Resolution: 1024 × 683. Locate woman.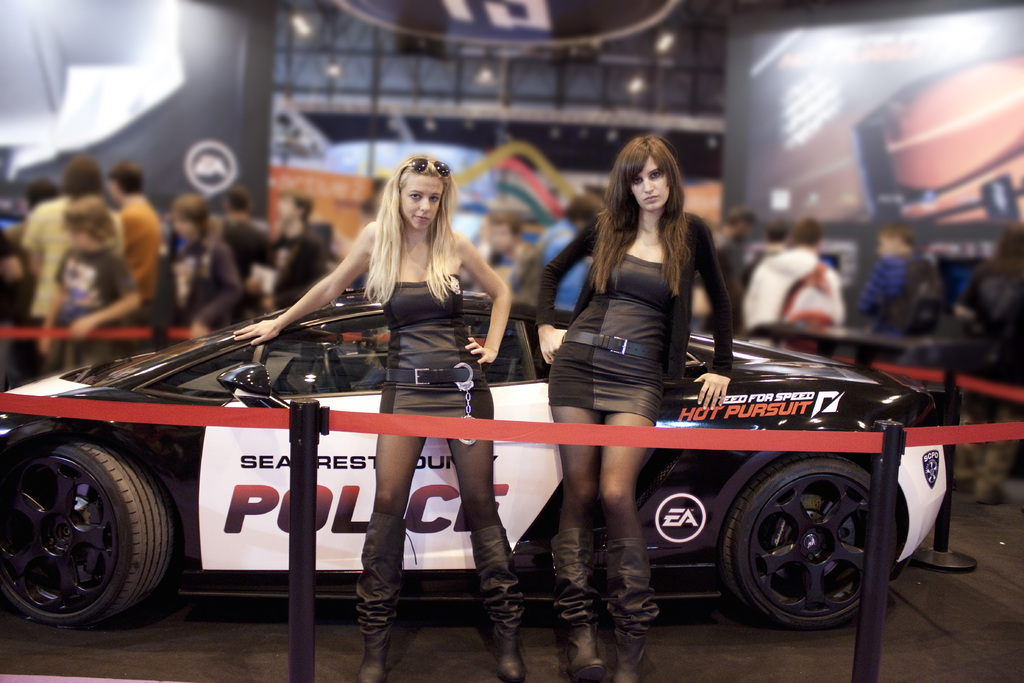
x1=954, y1=219, x2=1023, y2=502.
